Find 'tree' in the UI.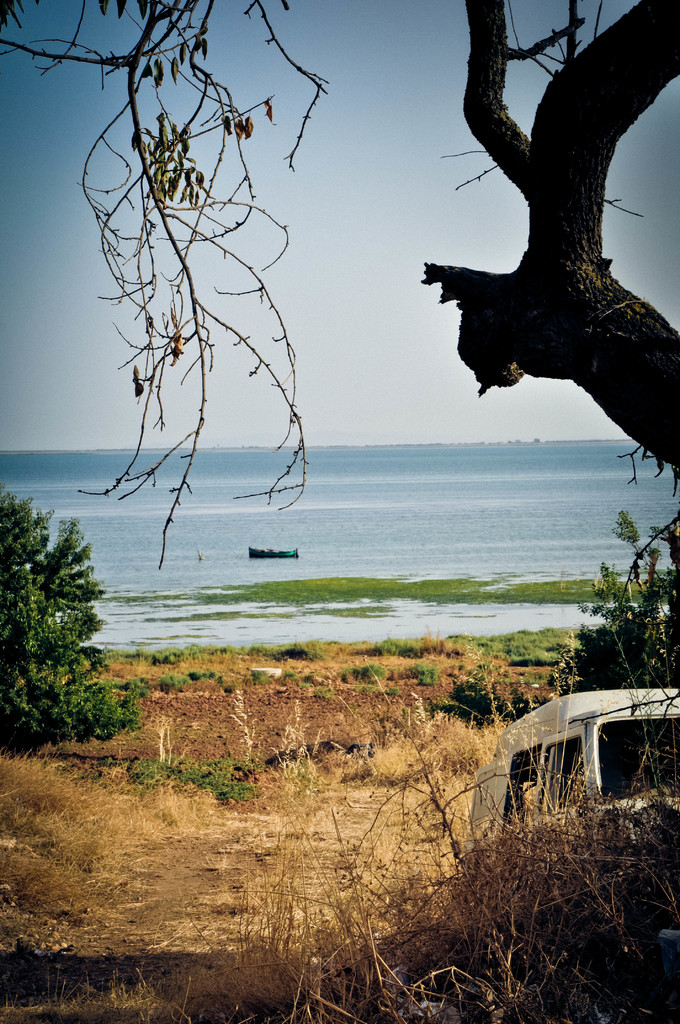
UI element at <bbox>412, 0, 679, 520</bbox>.
